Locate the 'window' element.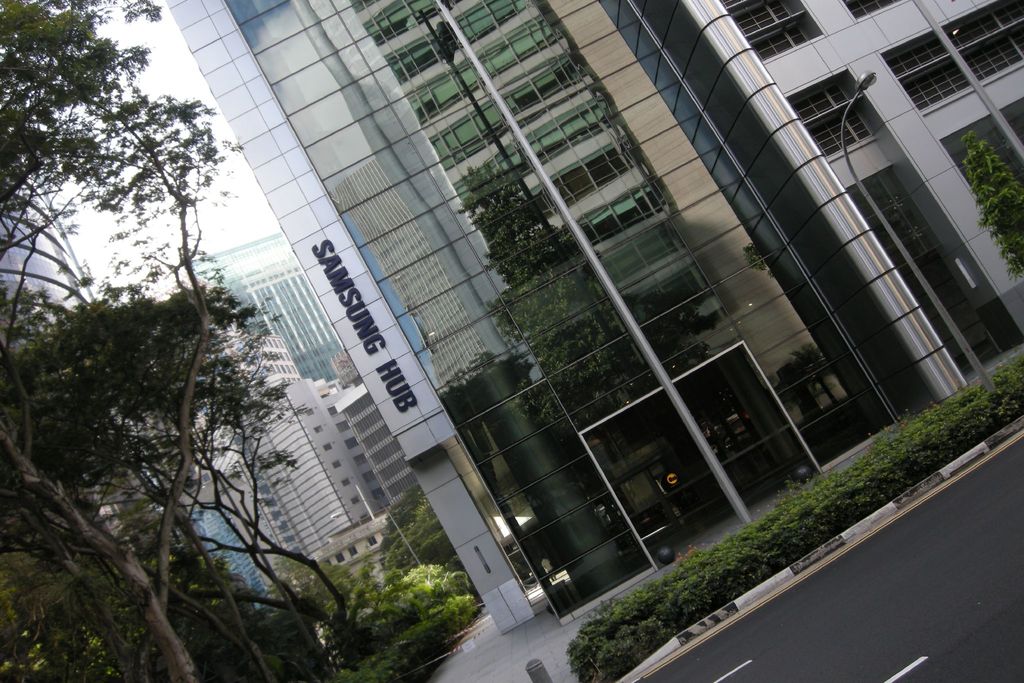
Element bbox: (575,173,666,254).
